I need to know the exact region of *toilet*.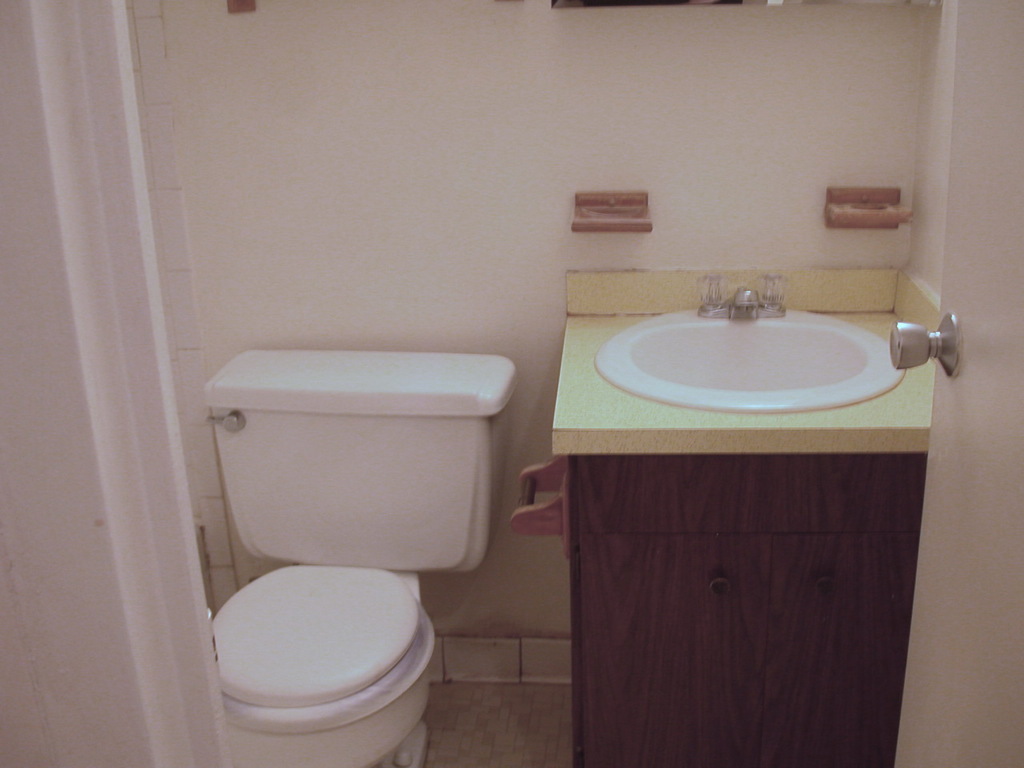
Region: locate(206, 558, 436, 767).
